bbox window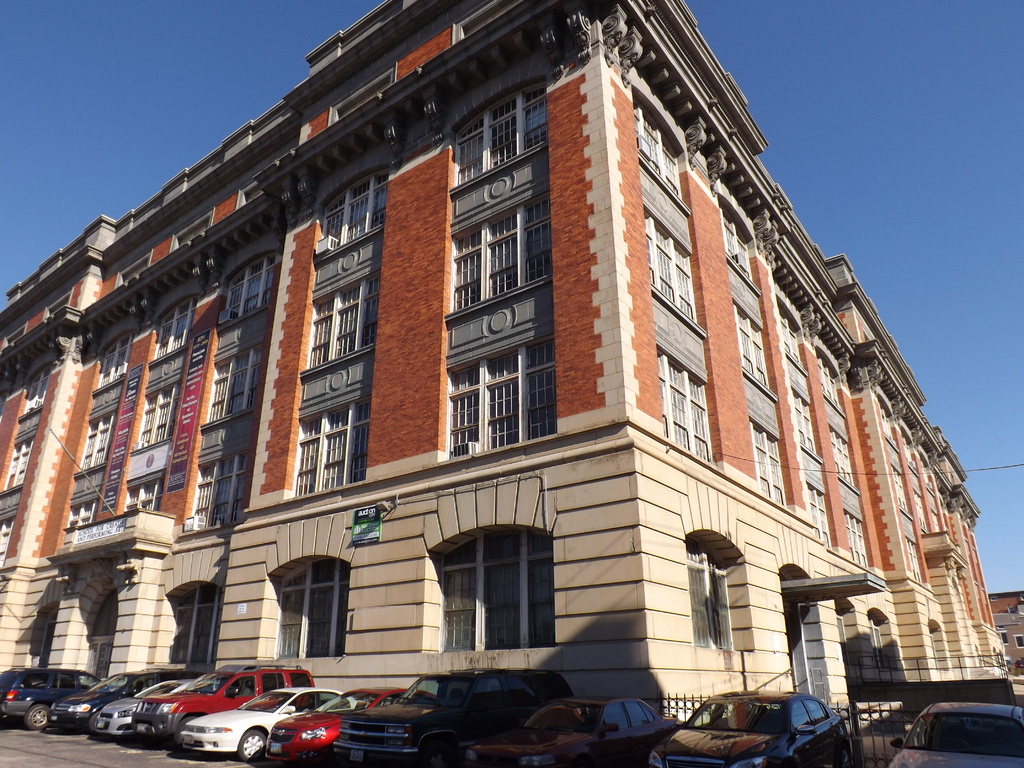
[724, 193, 756, 291]
